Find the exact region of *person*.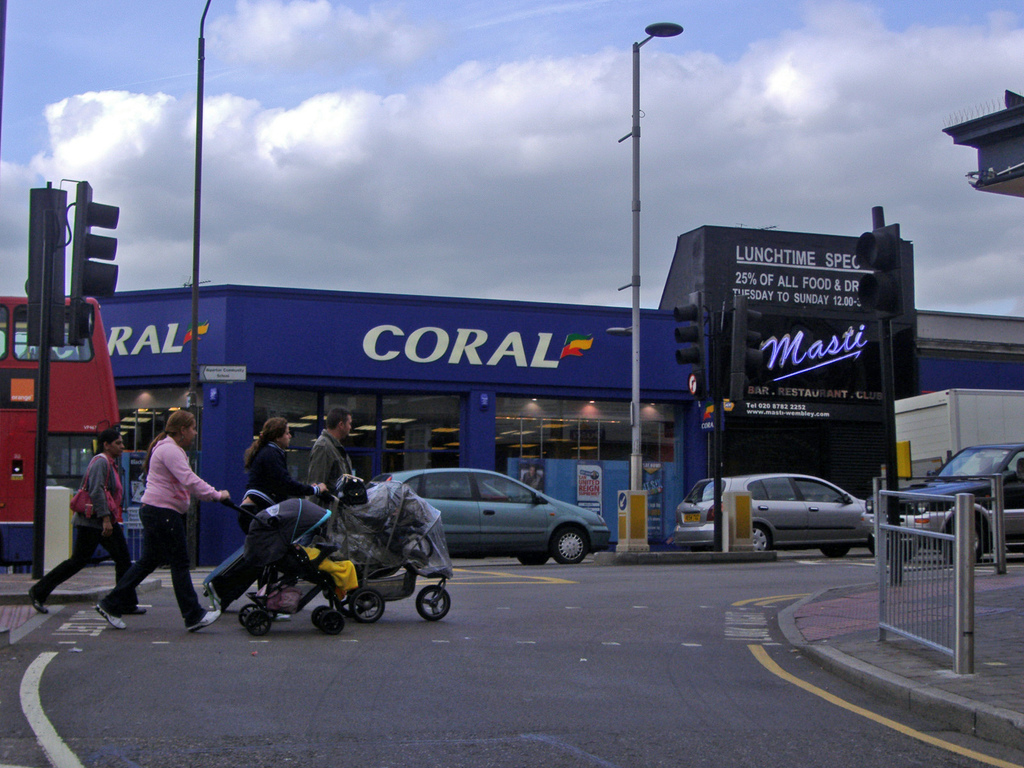
Exact region: (left=32, top=424, right=141, bottom=616).
